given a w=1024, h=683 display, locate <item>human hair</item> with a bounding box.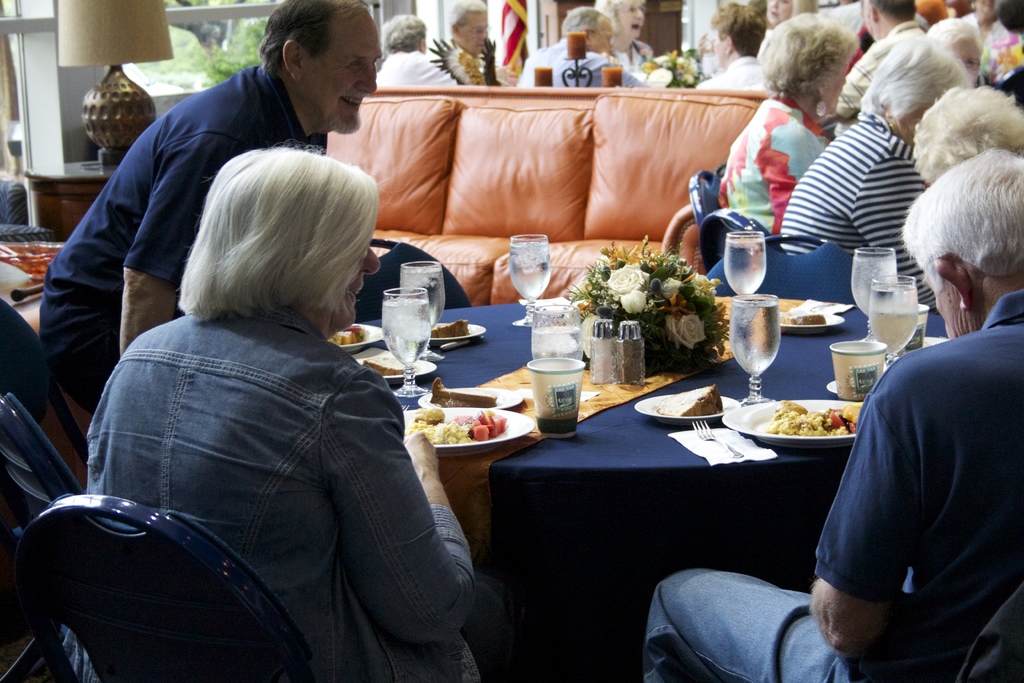
Located: x1=561 y1=6 x2=610 y2=42.
